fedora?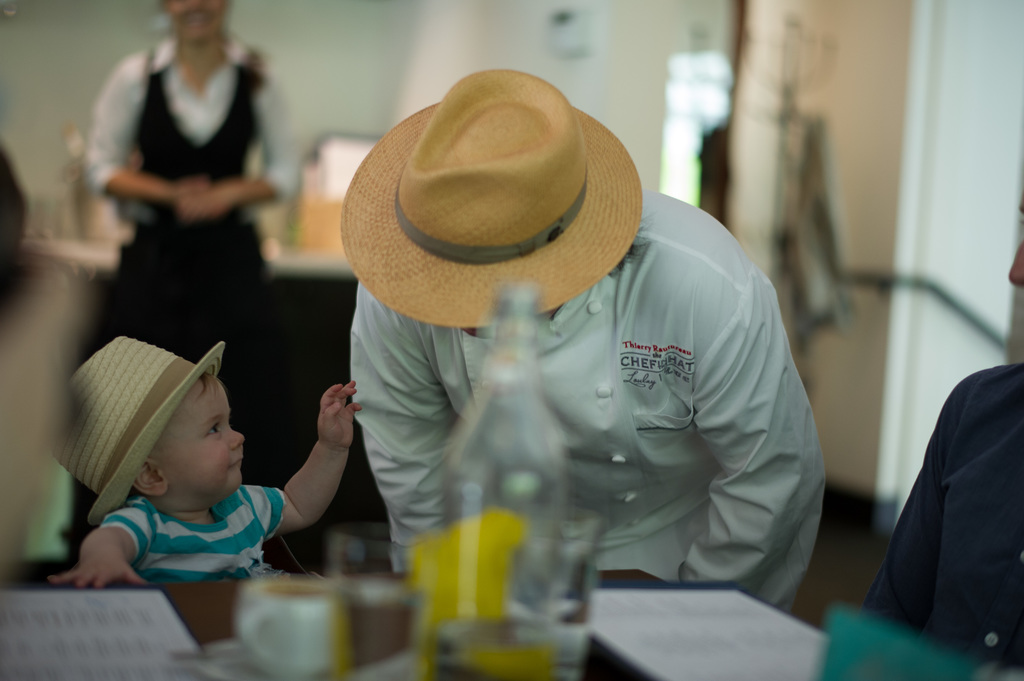
region(51, 341, 227, 529)
